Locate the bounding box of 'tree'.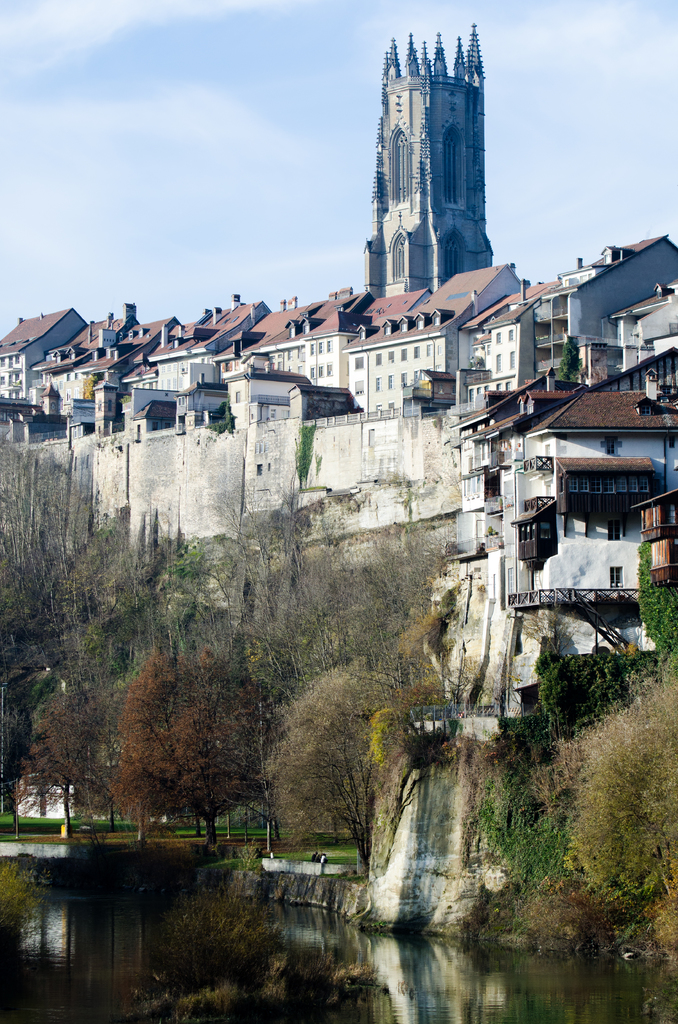
Bounding box: select_region(270, 641, 394, 853).
